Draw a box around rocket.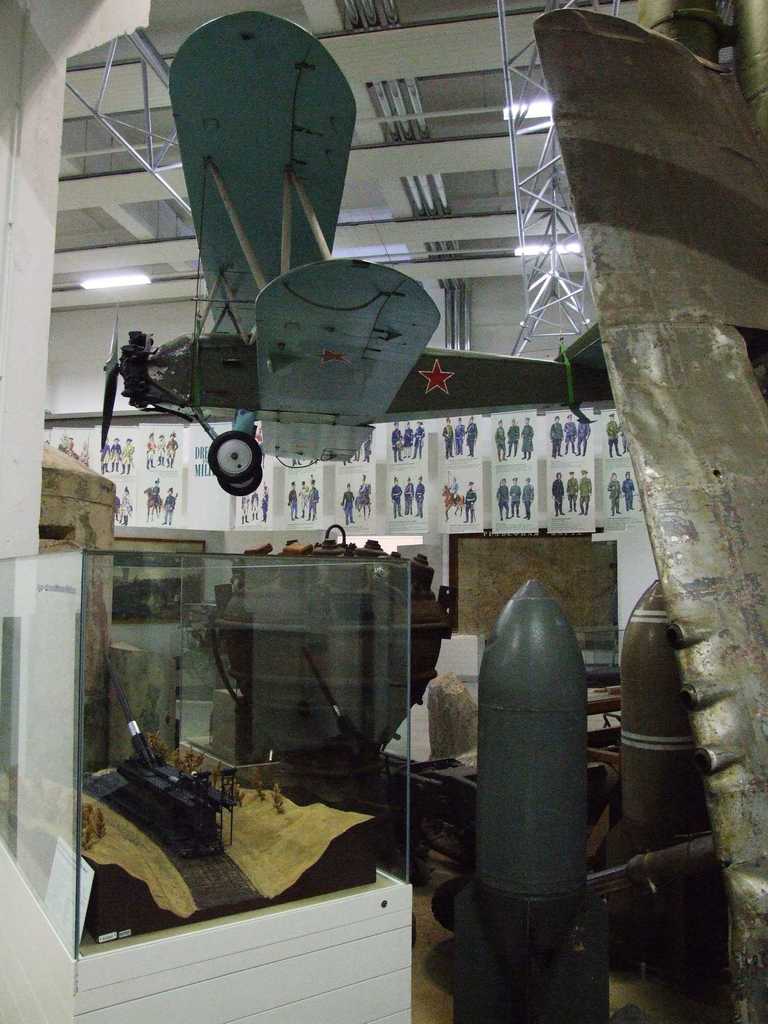
rect(434, 573, 611, 1023).
